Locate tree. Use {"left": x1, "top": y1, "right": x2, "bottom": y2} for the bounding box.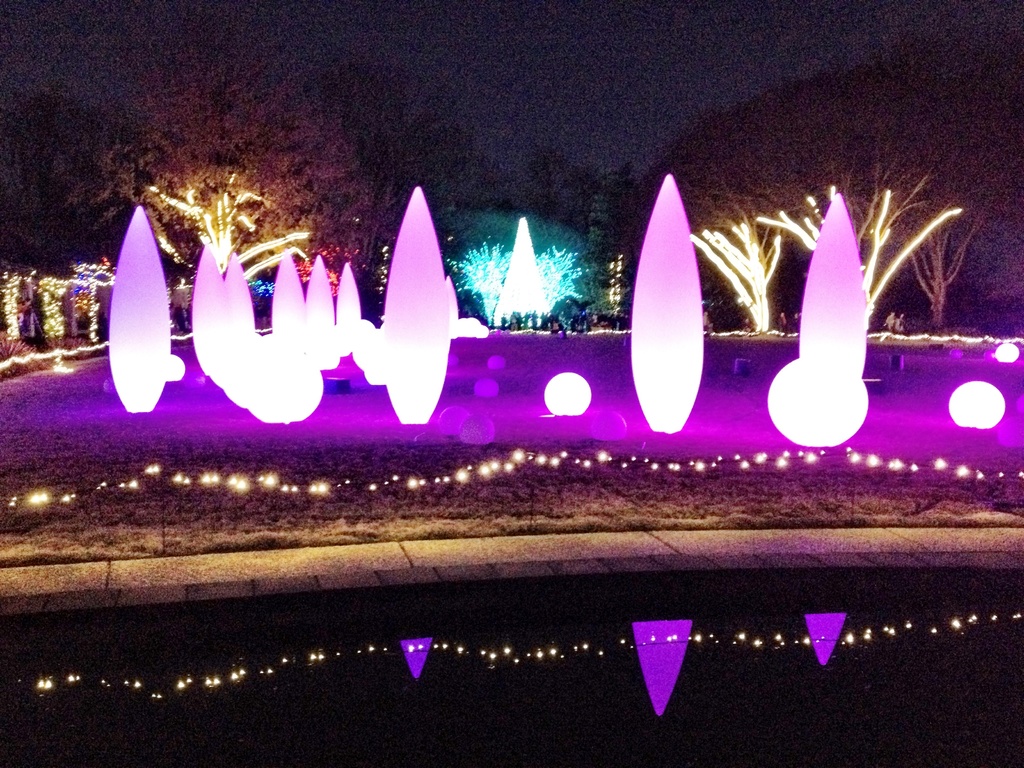
{"left": 71, "top": 45, "right": 378, "bottom": 285}.
